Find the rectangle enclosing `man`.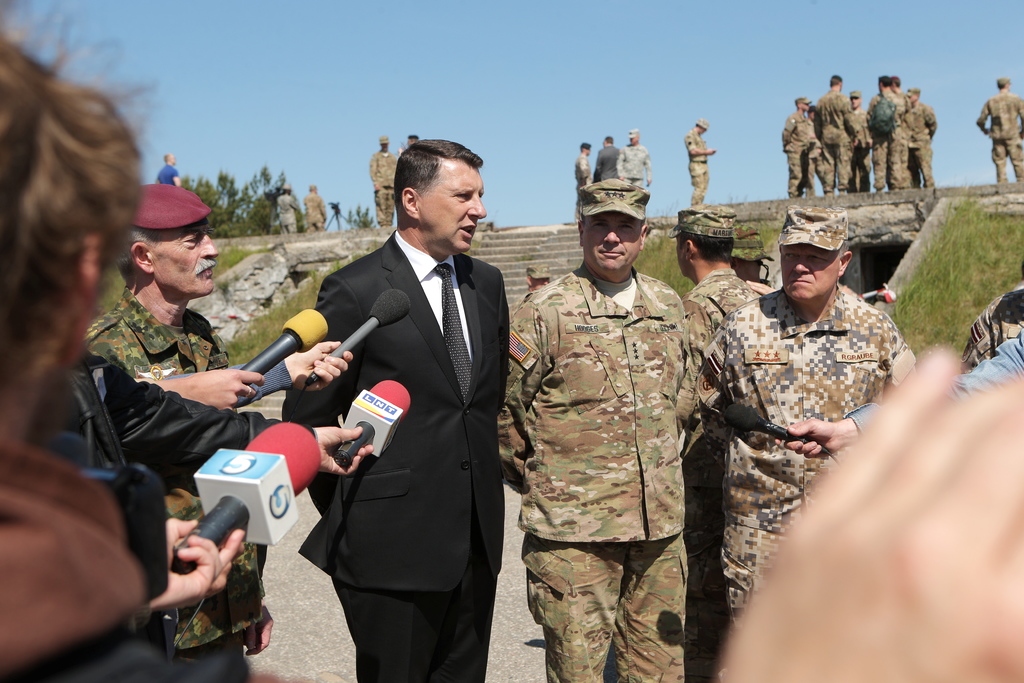
x1=571, y1=138, x2=589, y2=213.
